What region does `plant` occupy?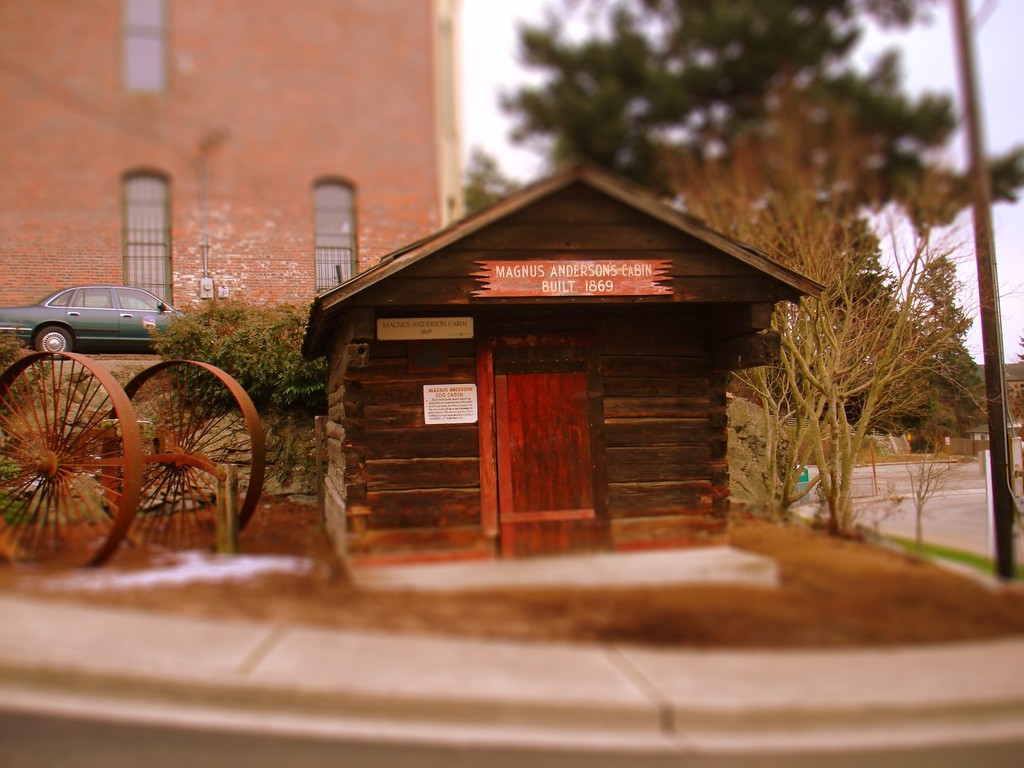
0:438:107:529.
